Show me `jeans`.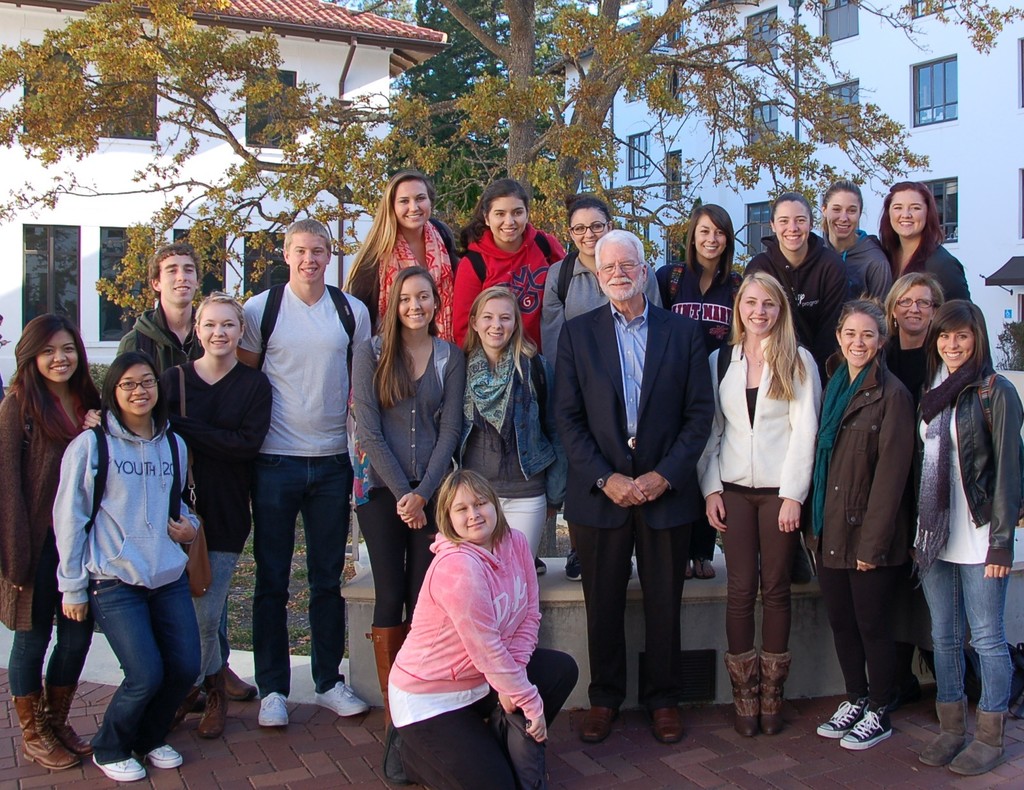
`jeans` is here: 62 573 198 777.
